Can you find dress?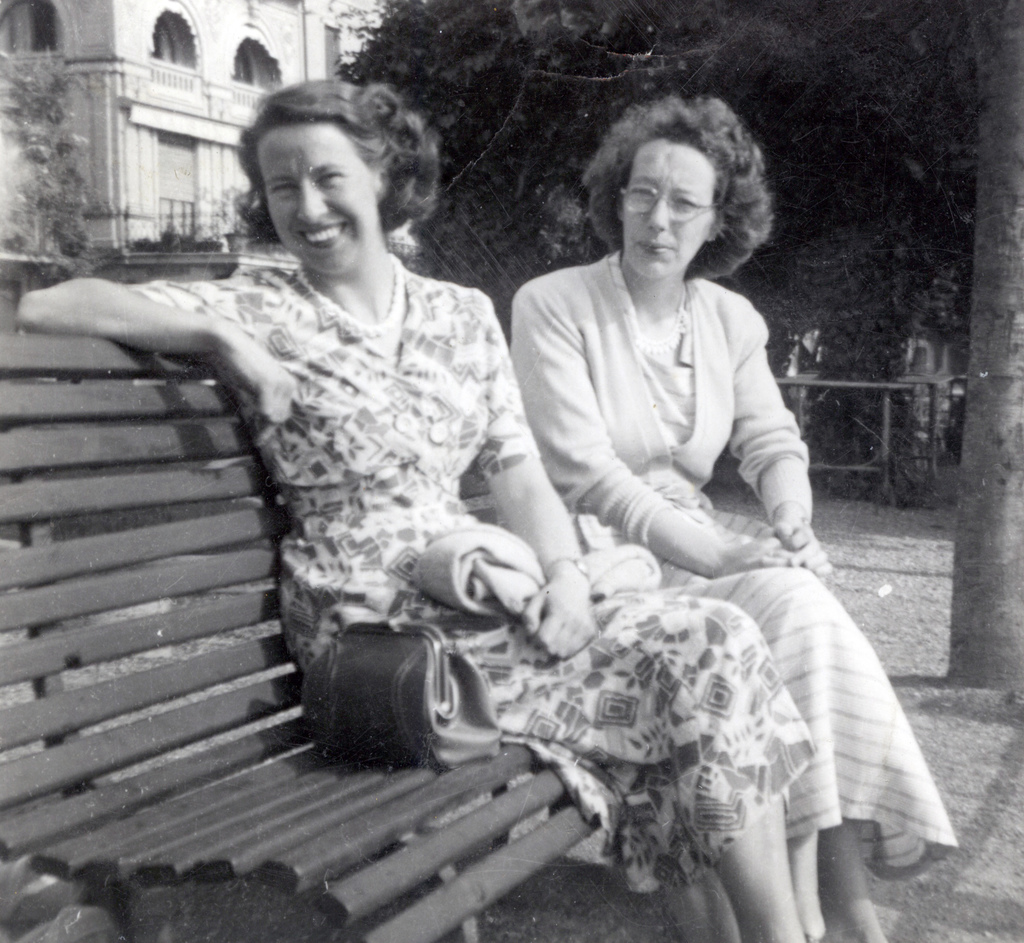
Yes, bounding box: (502,251,950,876).
